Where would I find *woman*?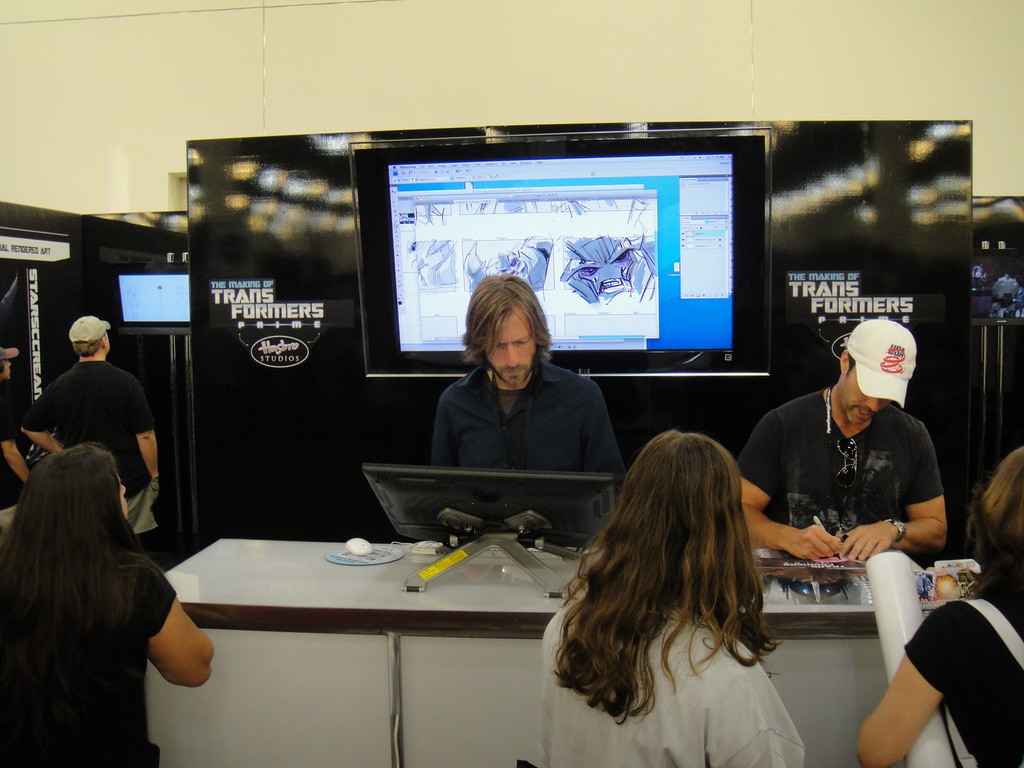
At Rect(0, 442, 214, 767).
